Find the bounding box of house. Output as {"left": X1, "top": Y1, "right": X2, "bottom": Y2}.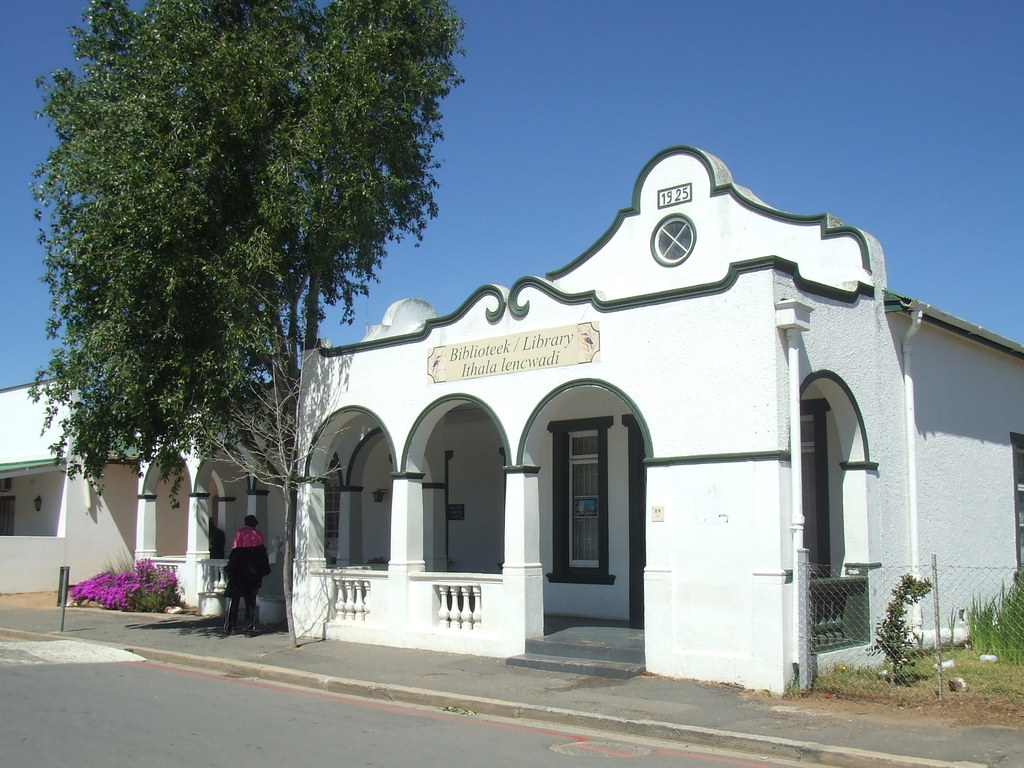
{"left": 278, "top": 147, "right": 1023, "bottom": 692}.
